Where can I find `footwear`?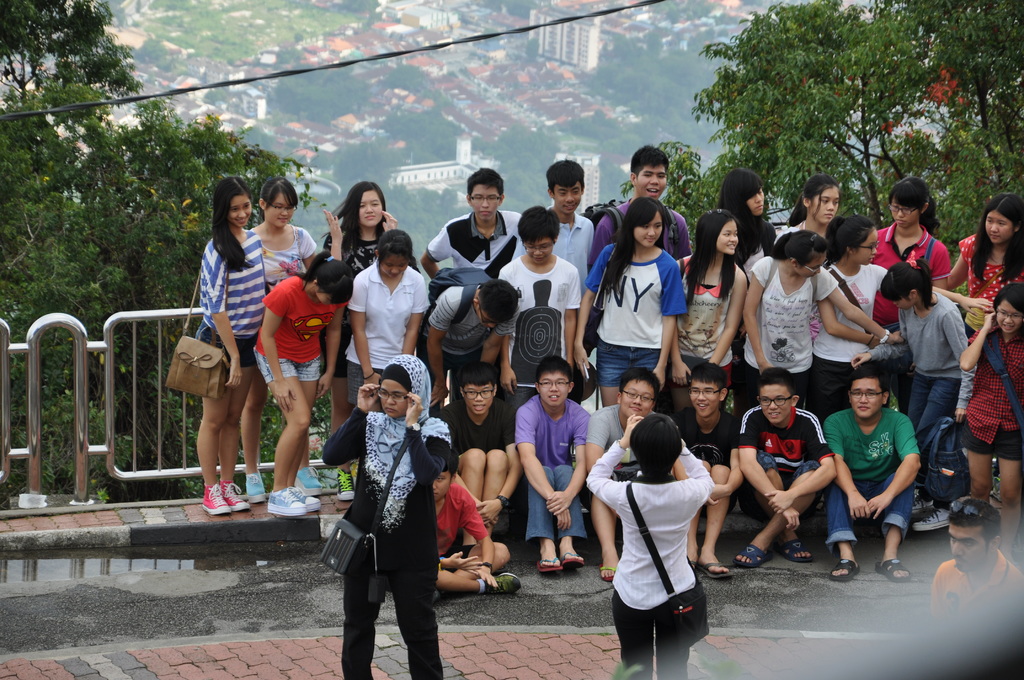
You can find it at (left=214, top=476, right=252, bottom=515).
